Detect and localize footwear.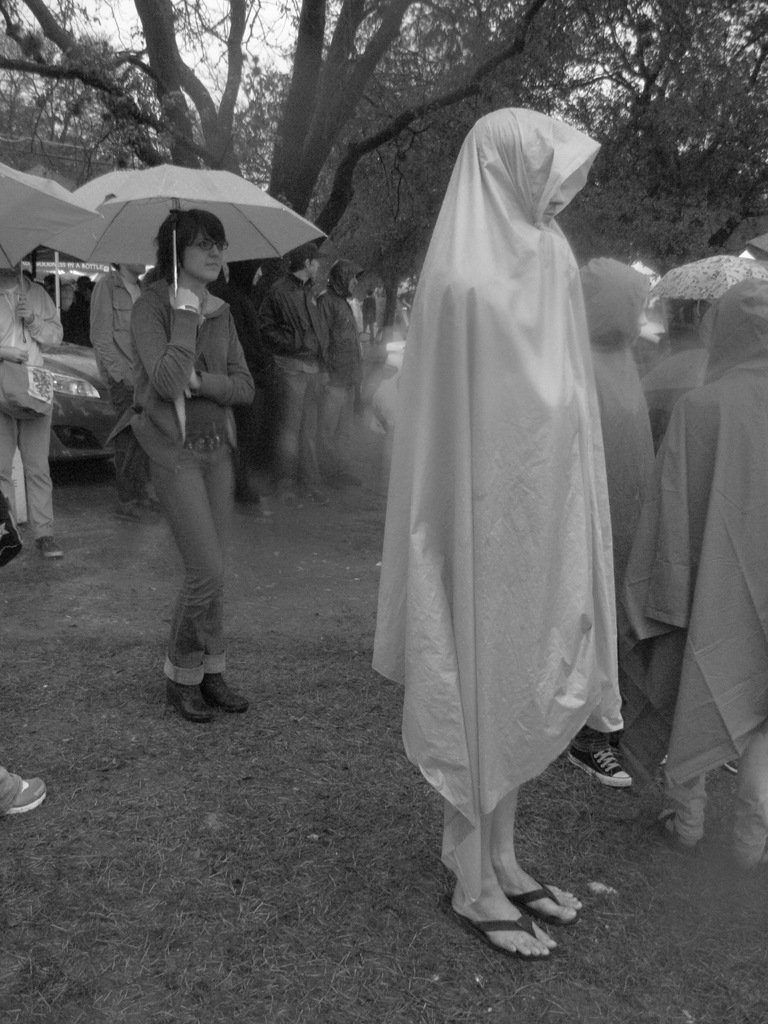
Localized at x1=506 y1=881 x2=580 y2=930.
